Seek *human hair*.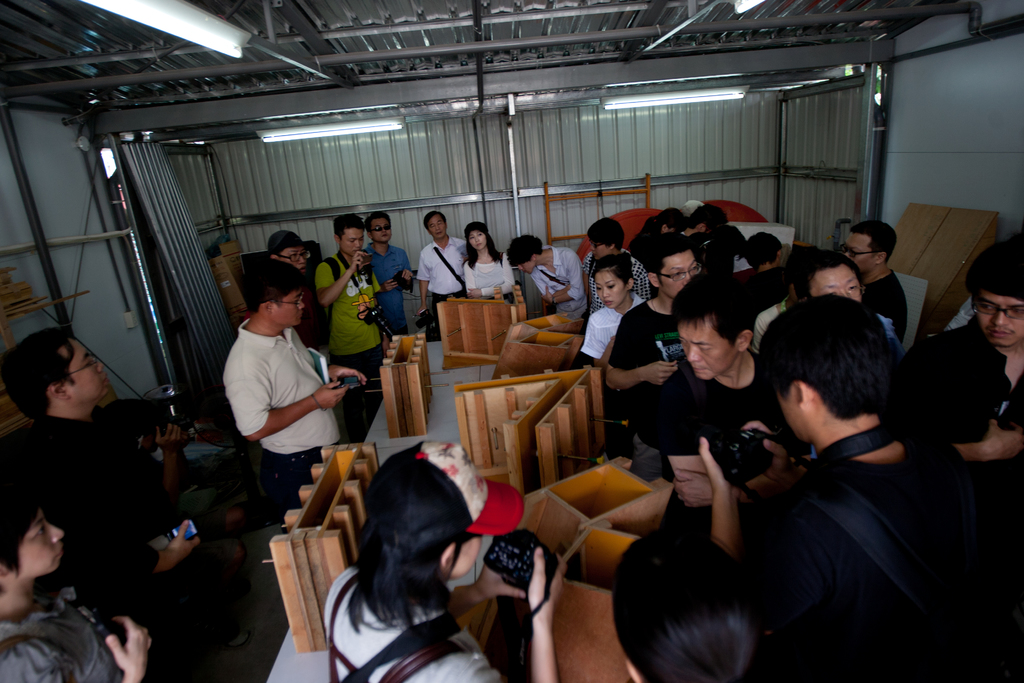
bbox=(848, 218, 898, 266).
